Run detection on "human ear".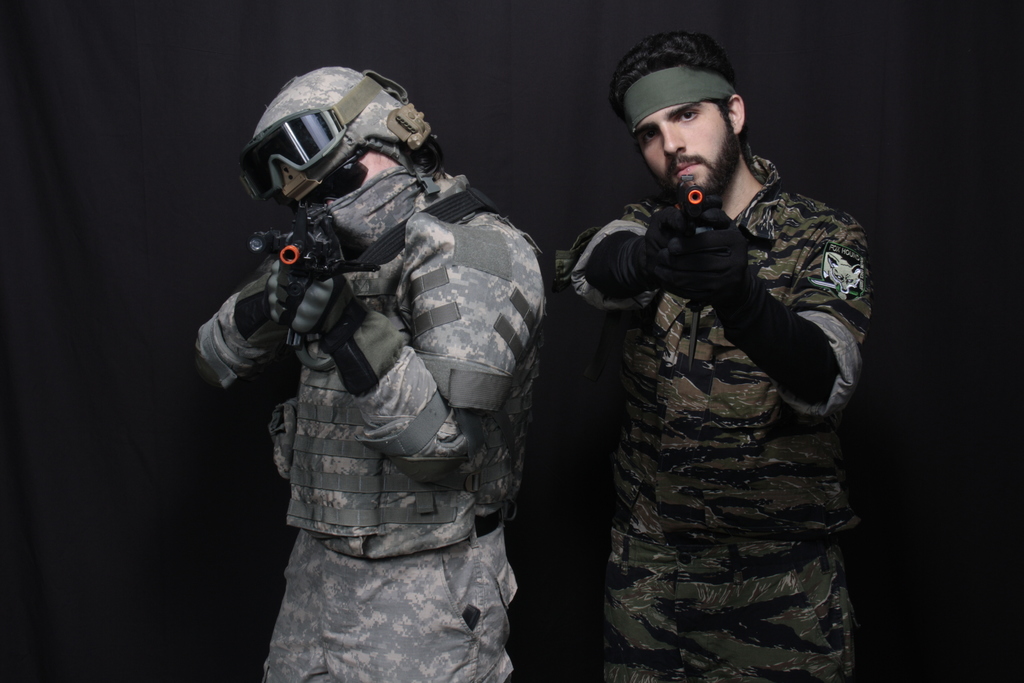
Result: box(728, 94, 746, 129).
